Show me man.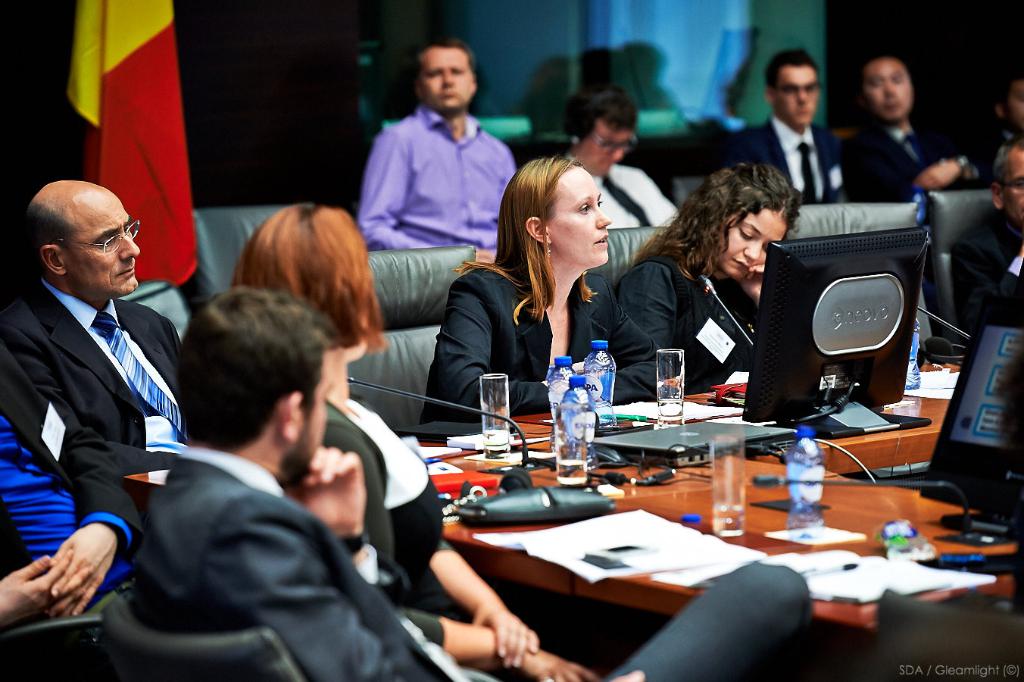
man is here: [985, 71, 1023, 135].
